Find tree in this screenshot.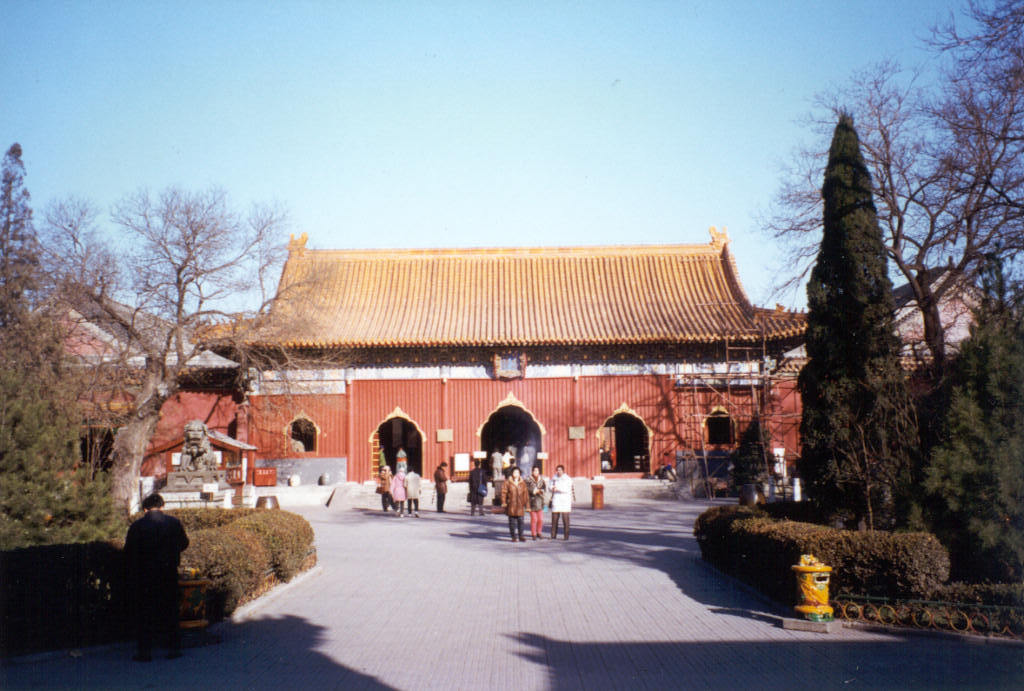
The bounding box for tree is <bbox>0, 137, 126, 547</bbox>.
